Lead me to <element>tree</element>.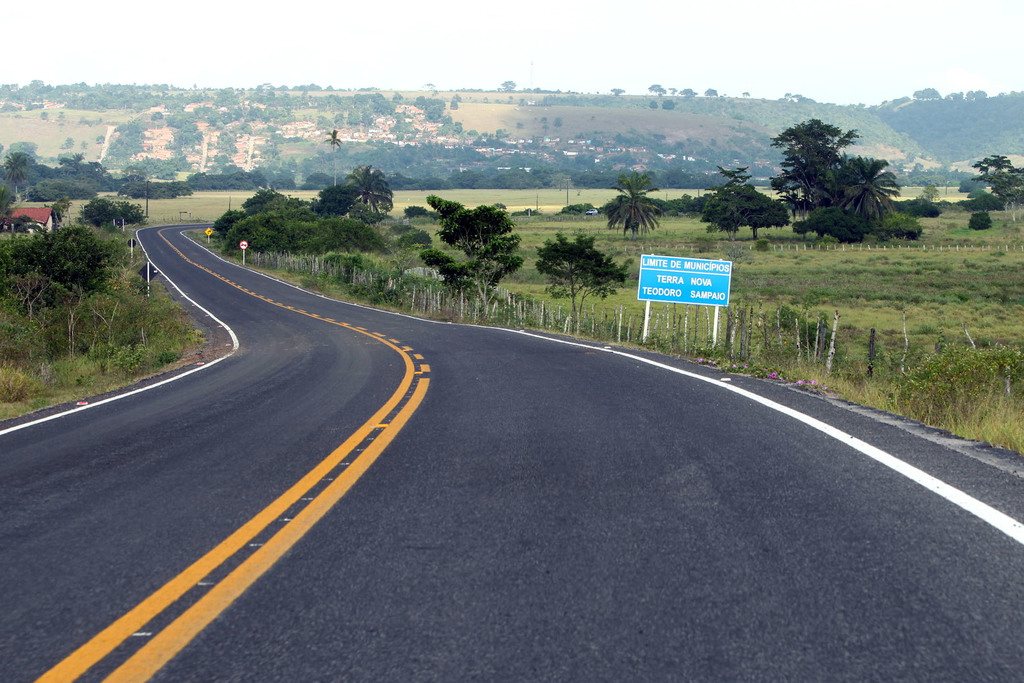
Lead to x1=897 y1=219 x2=925 y2=248.
